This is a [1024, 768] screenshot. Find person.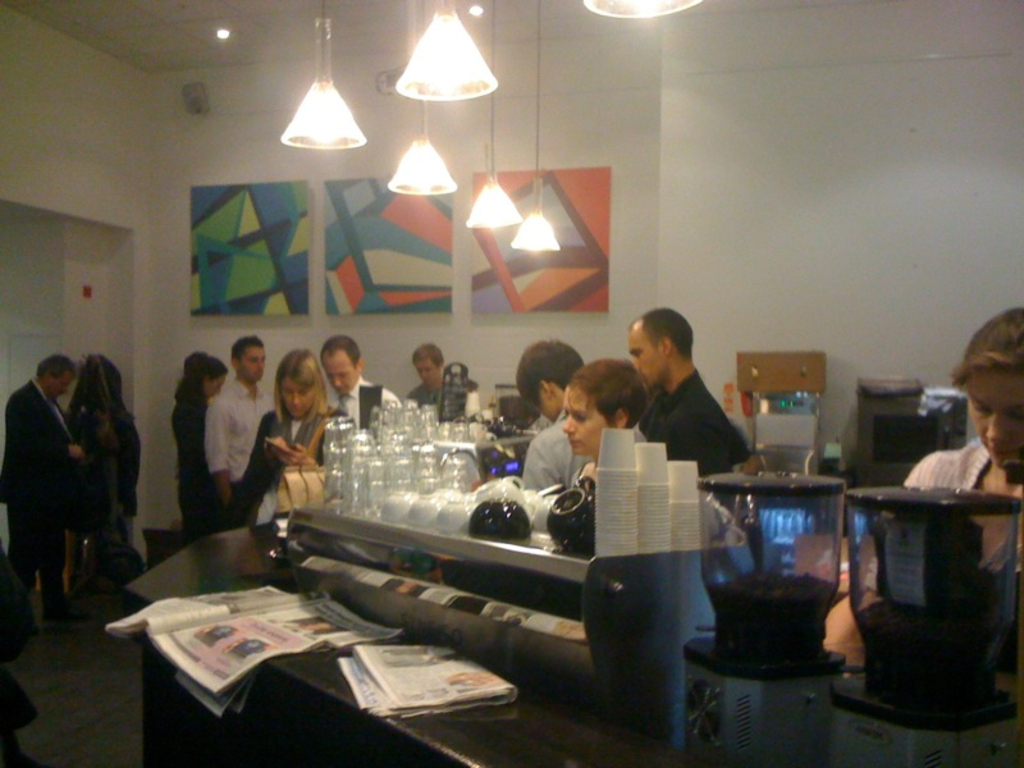
Bounding box: 406,334,479,412.
